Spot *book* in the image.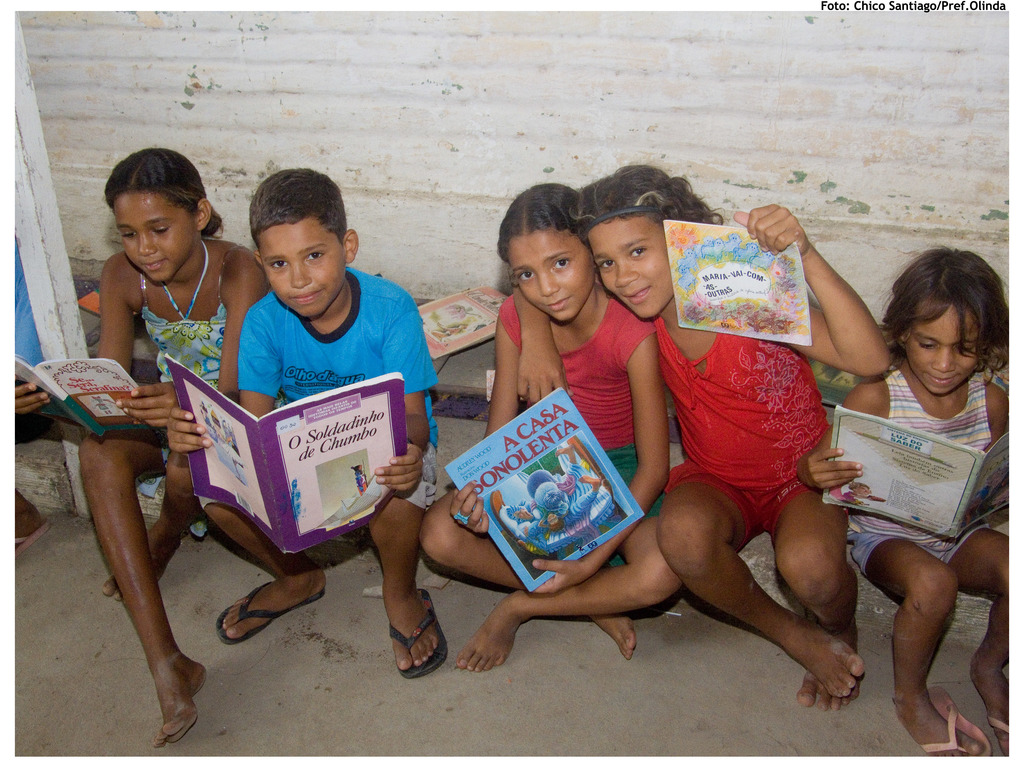
*book* found at locate(658, 220, 813, 347).
